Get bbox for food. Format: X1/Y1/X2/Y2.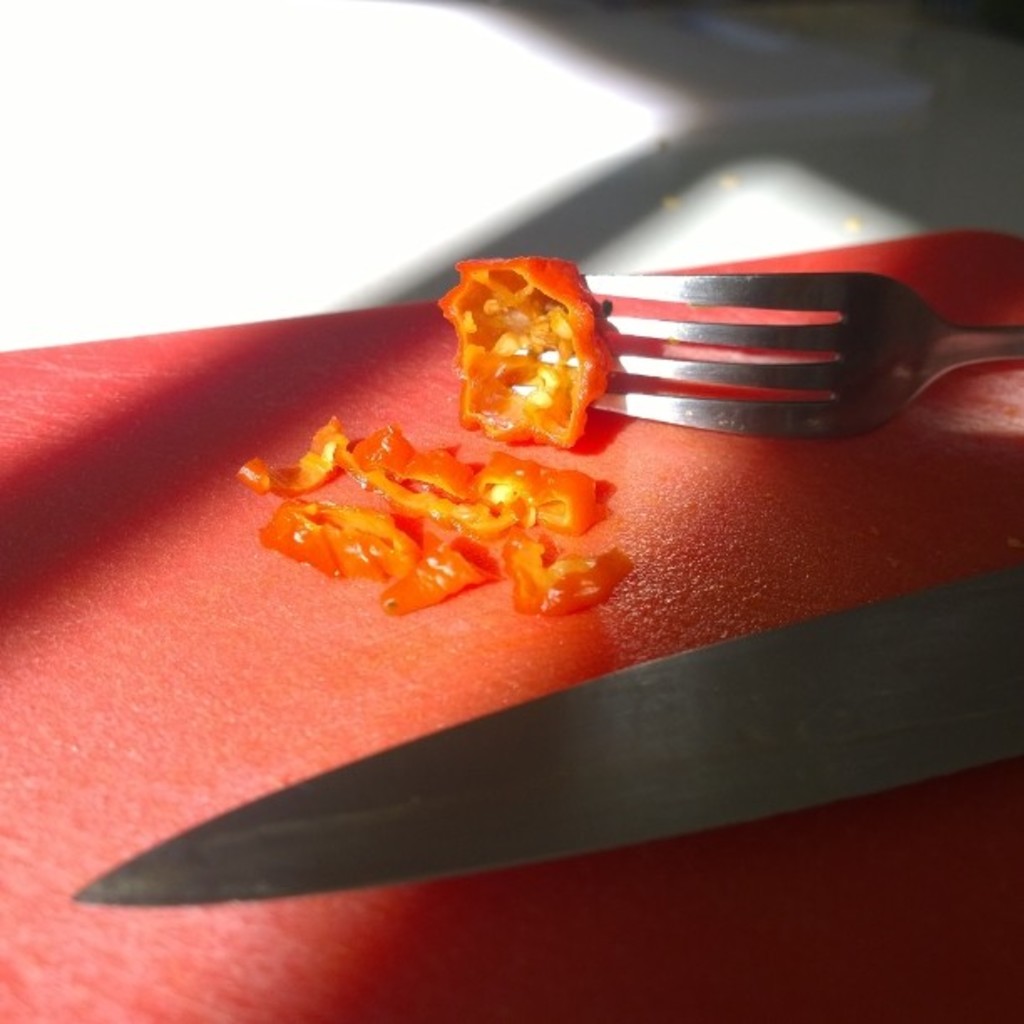
433/263/624/445.
